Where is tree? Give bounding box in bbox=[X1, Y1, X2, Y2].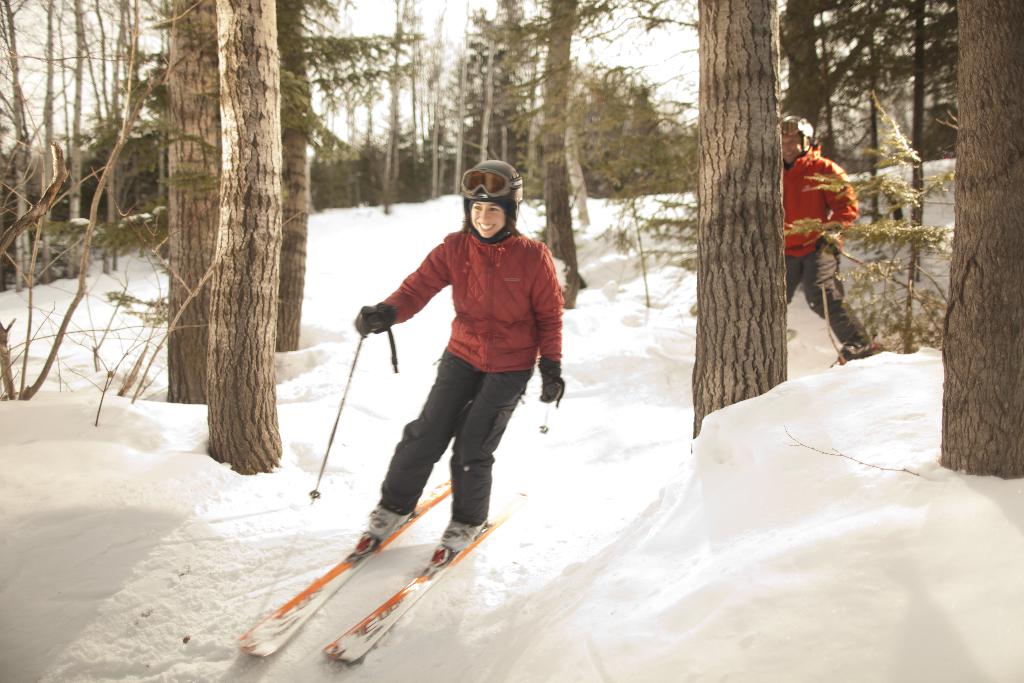
bbox=[940, 0, 1023, 477].
